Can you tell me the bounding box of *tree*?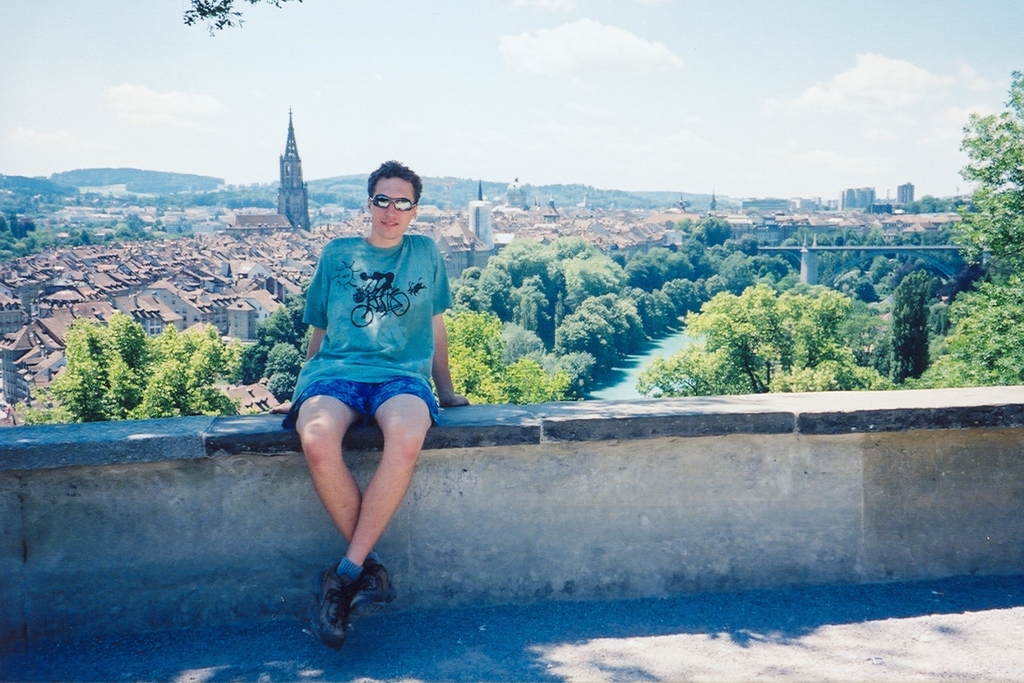
locate(906, 195, 947, 213).
